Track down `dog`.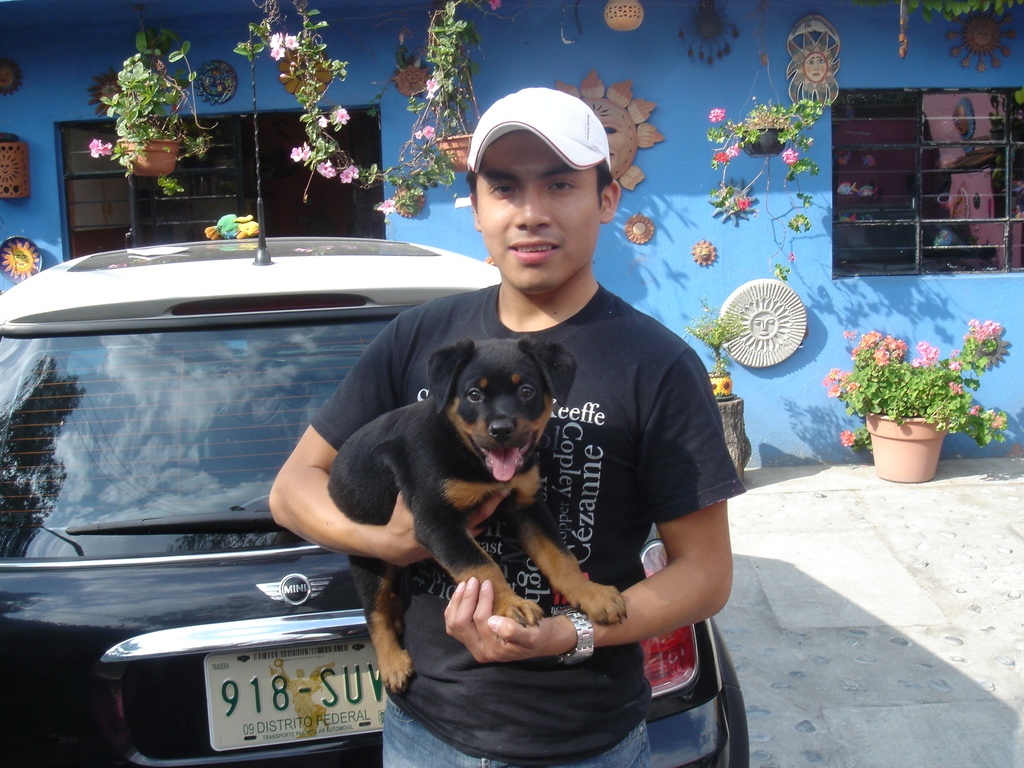
Tracked to [x1=326, y1=338, x2=628, y2=689].
